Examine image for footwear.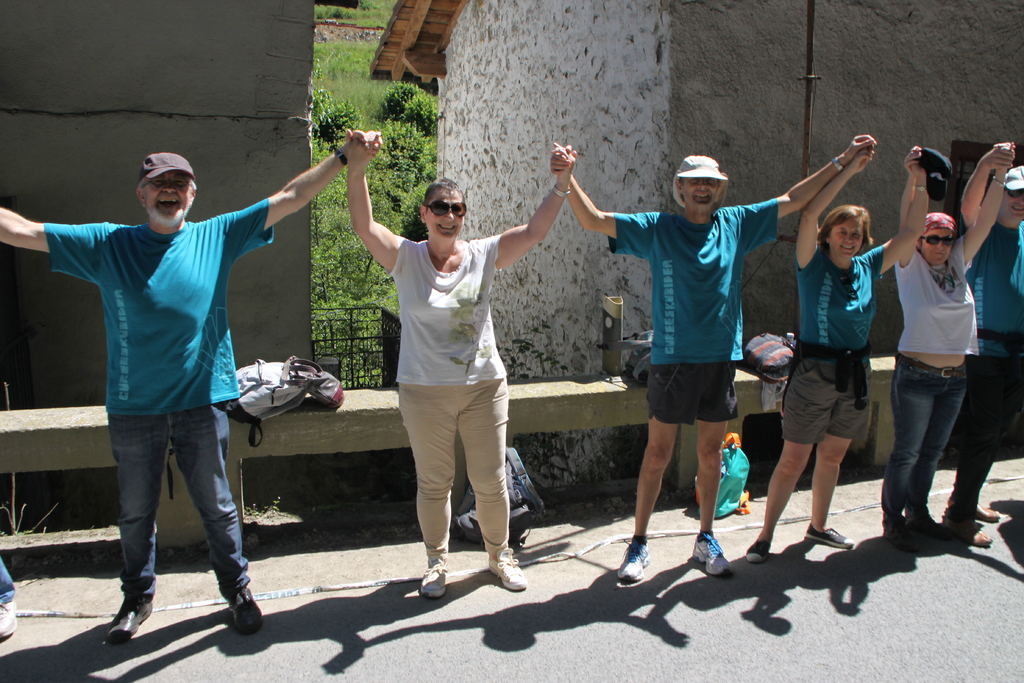
Examination result: (left=886, top=516, right=921, bottom=550).
